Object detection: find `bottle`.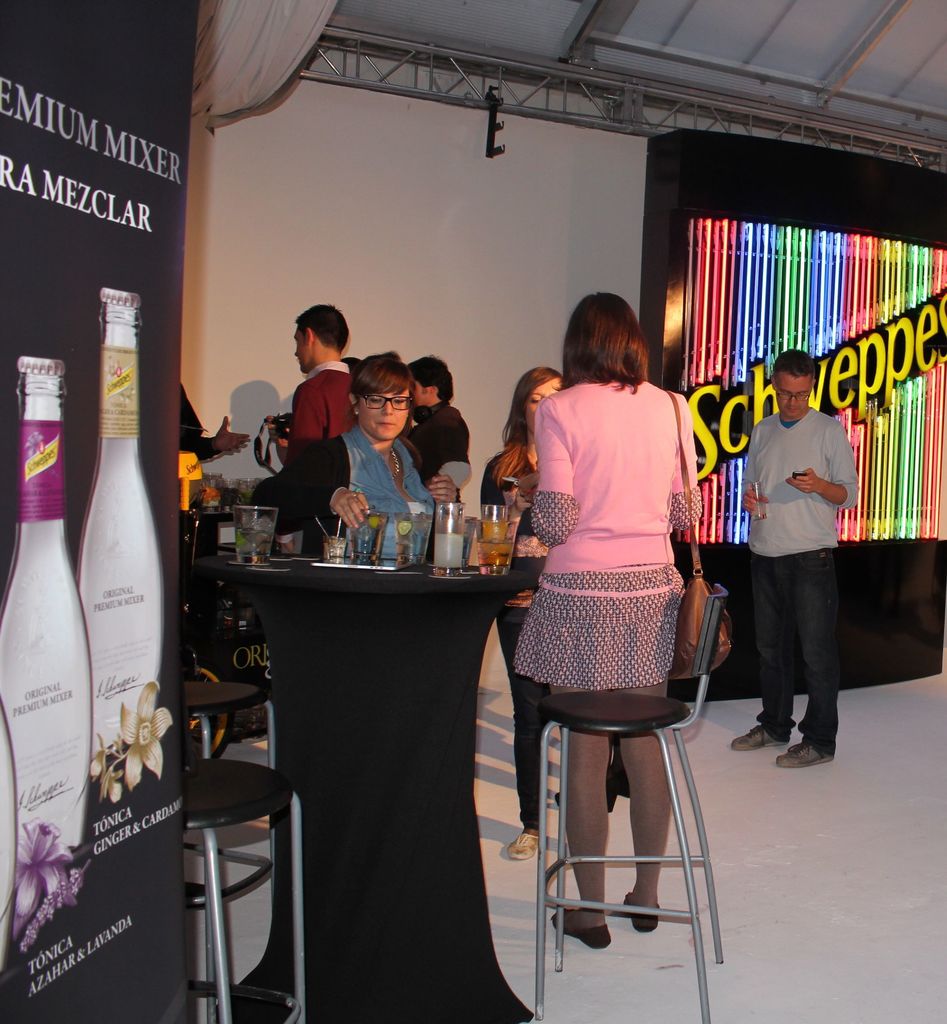
l=75, t=285, r=170, b=754.
